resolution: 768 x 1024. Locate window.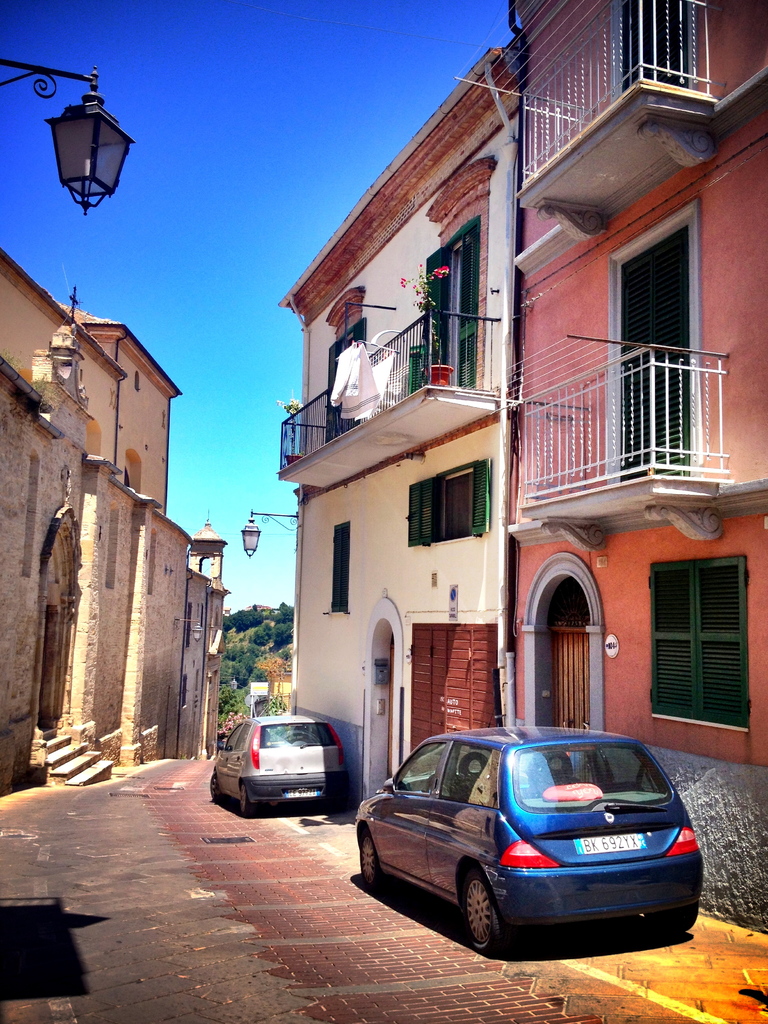
328 519 351 619.
